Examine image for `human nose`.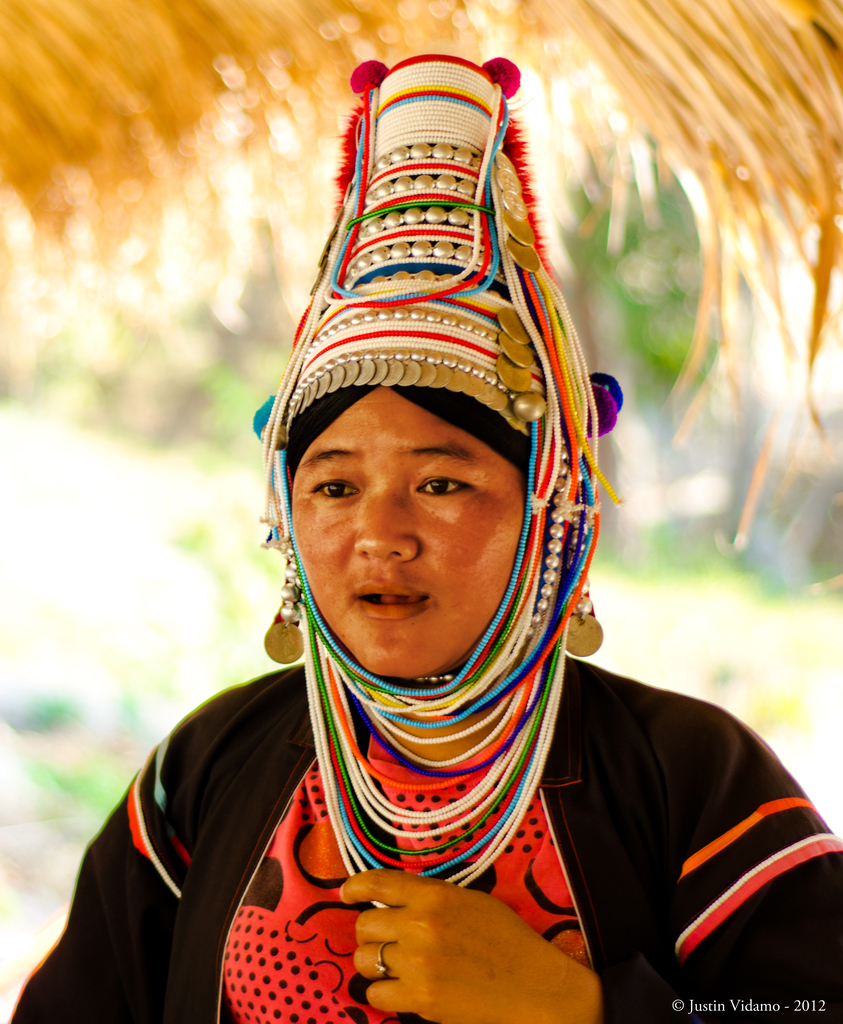
Examination result: (348,476,422,562).
